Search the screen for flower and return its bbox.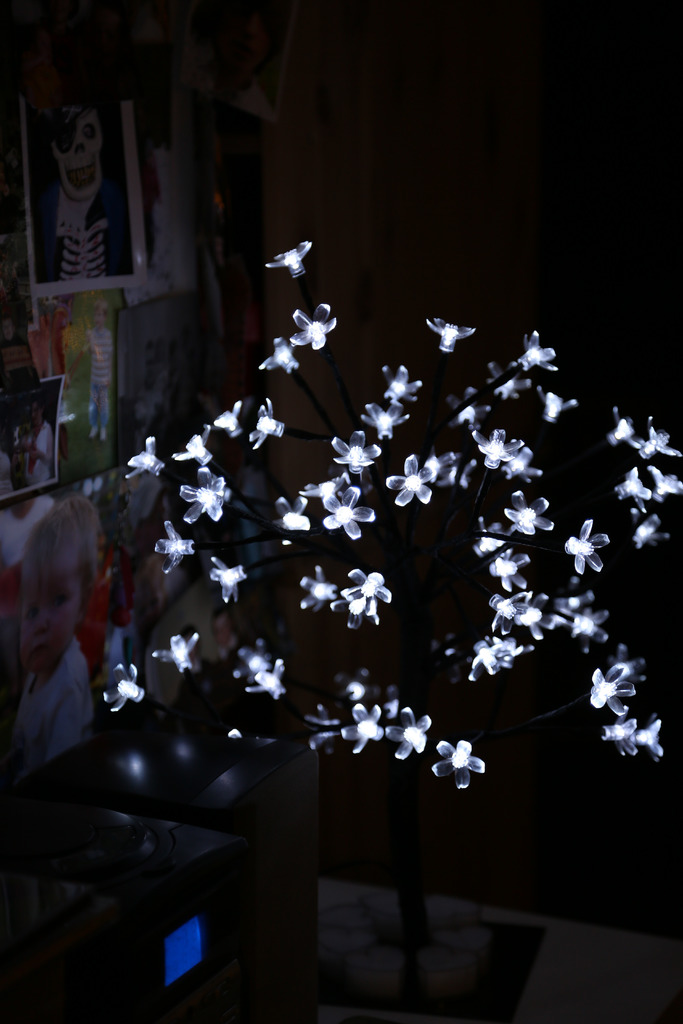
Found: box(530, 392, 577, 420).
